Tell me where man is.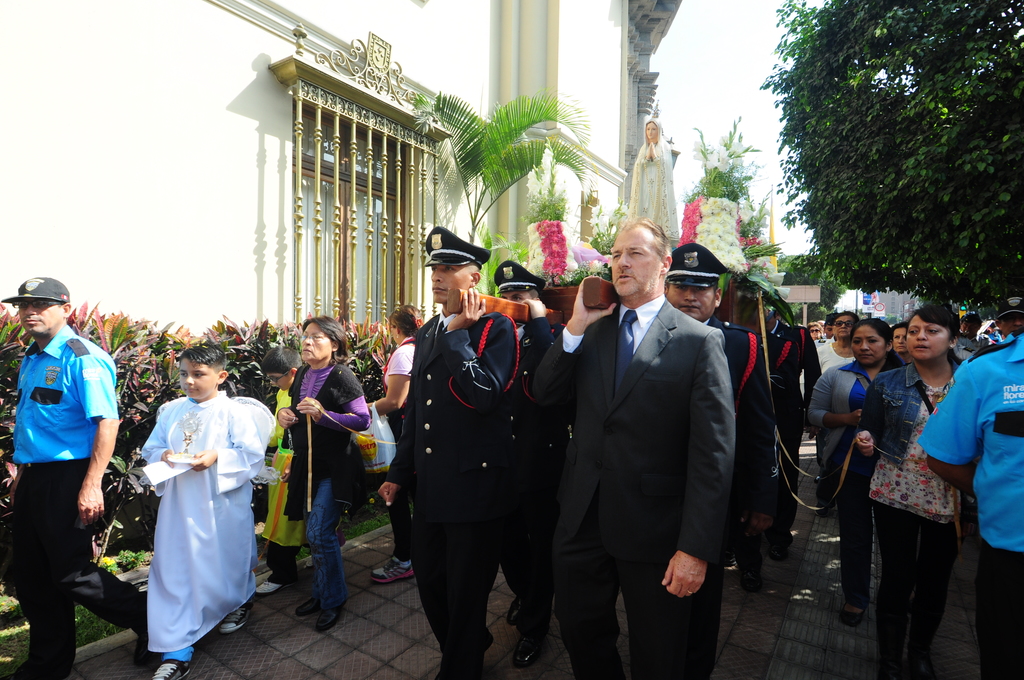
man is at region(0, 268, 170, 679).
